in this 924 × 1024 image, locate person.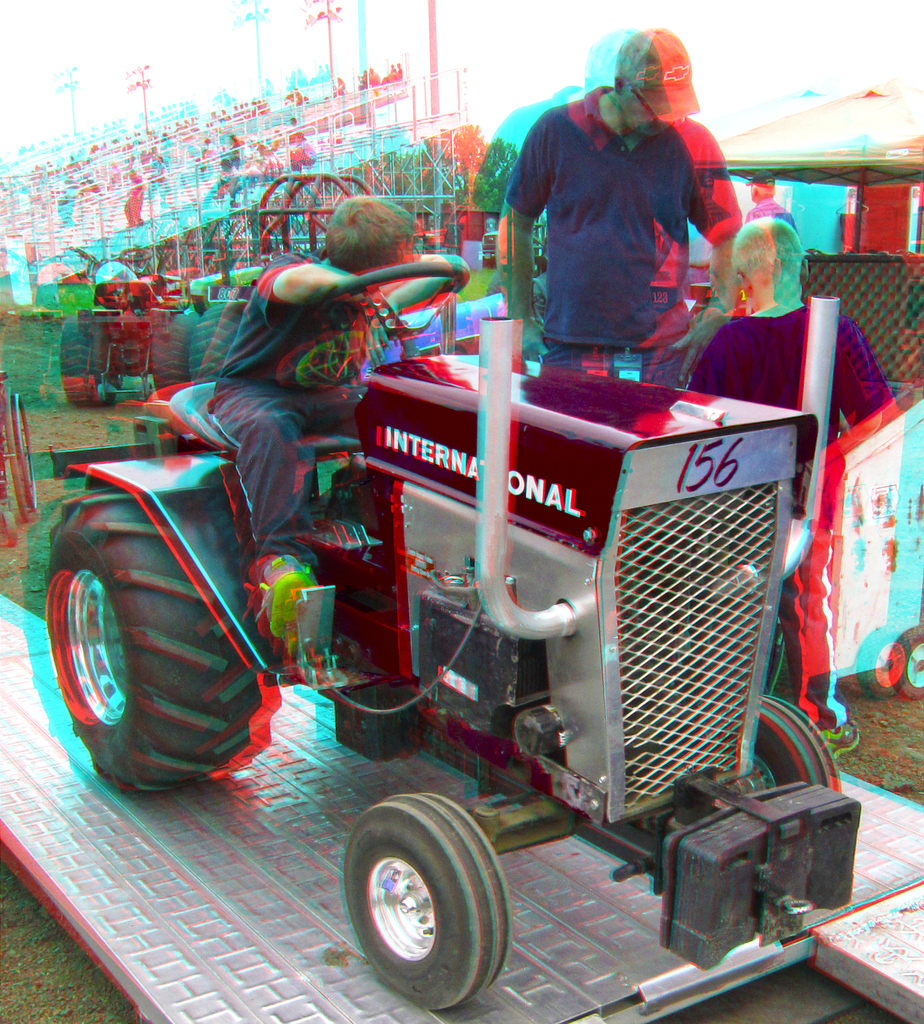
Bounding box: l=169, t=187, r=484, b=662.
